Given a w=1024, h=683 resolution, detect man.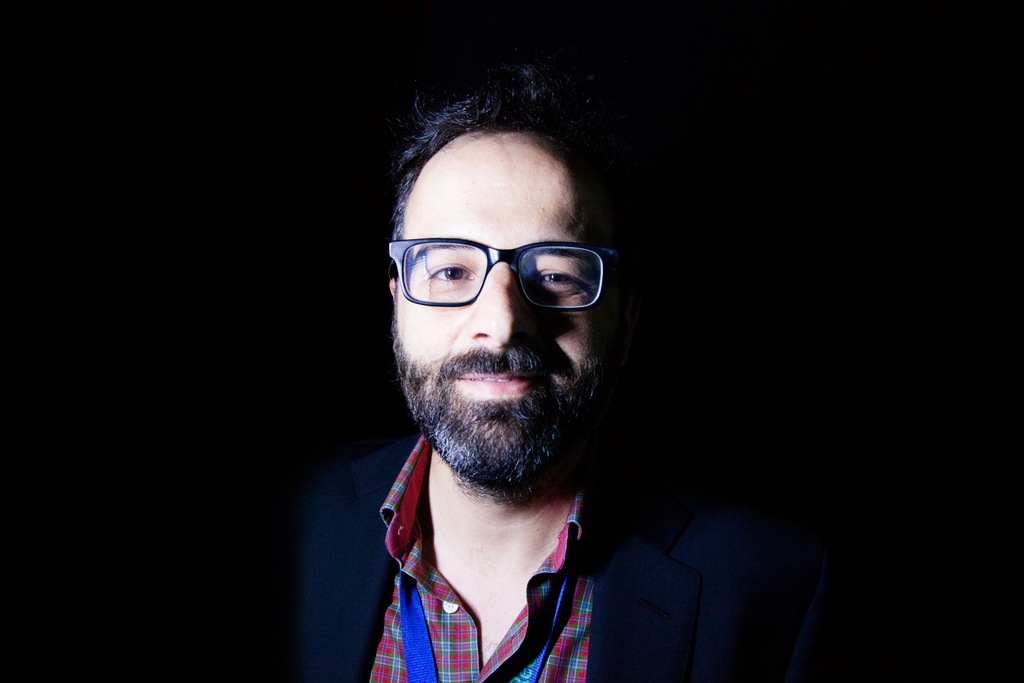
pyautogui.locateOnScreen(301, 76, 730, 682).
